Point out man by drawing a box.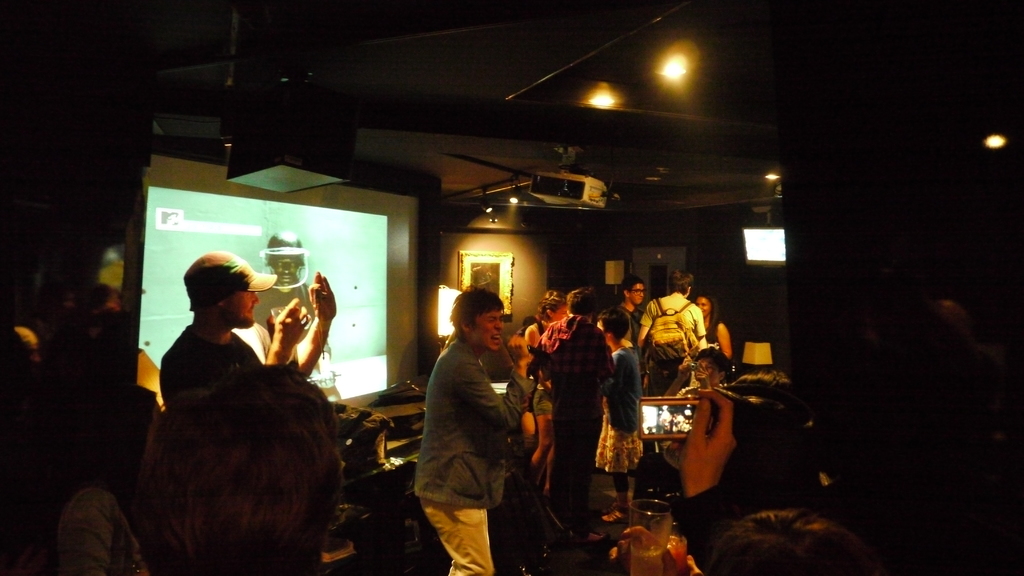
detection(405, 282, 555, 571).
